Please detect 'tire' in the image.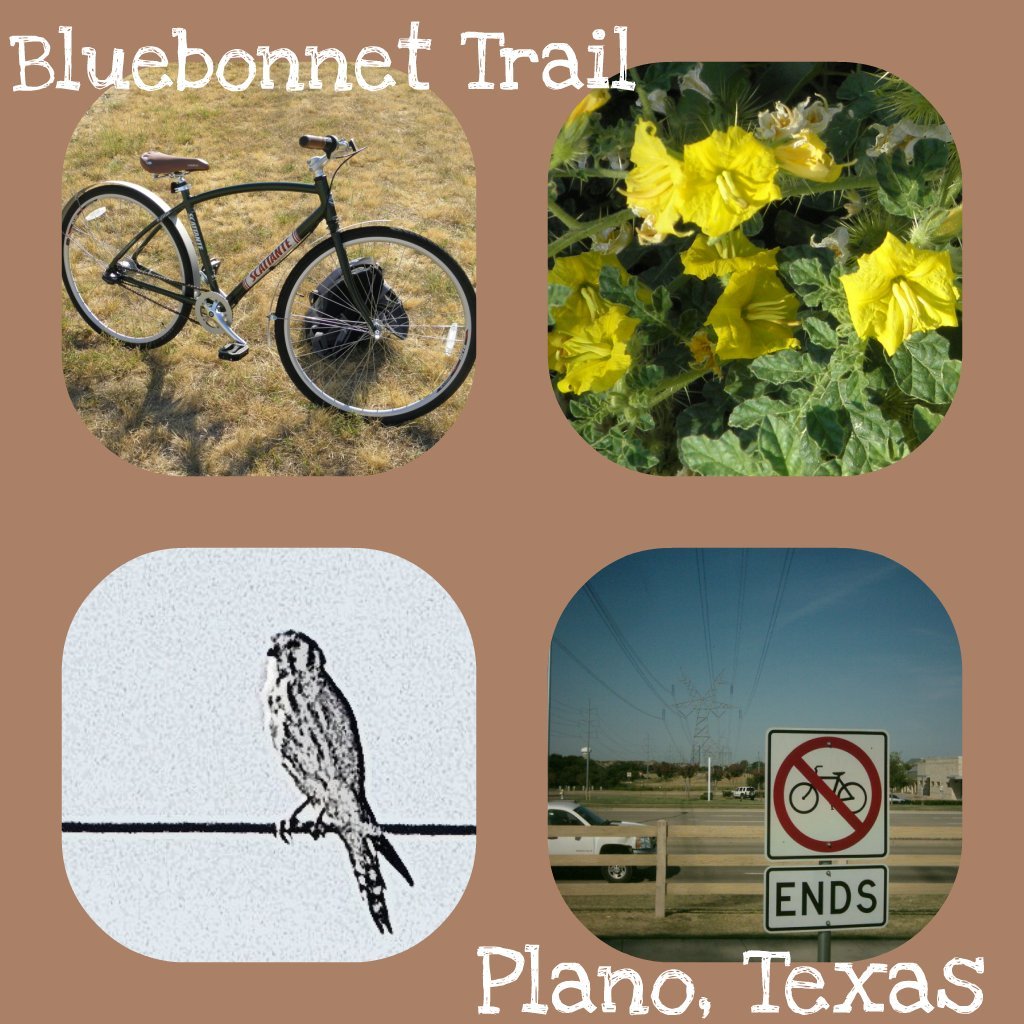
locate(54, 179, 200, 352).
